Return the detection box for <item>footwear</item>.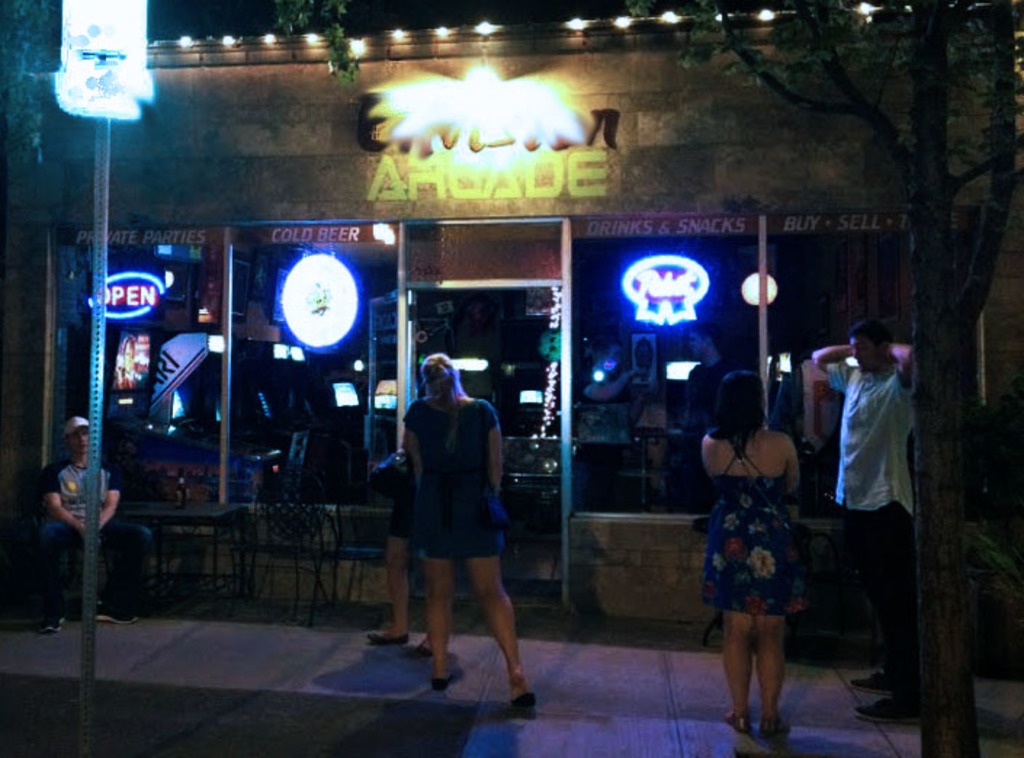
bbox=(402, 643, 428, 658).
